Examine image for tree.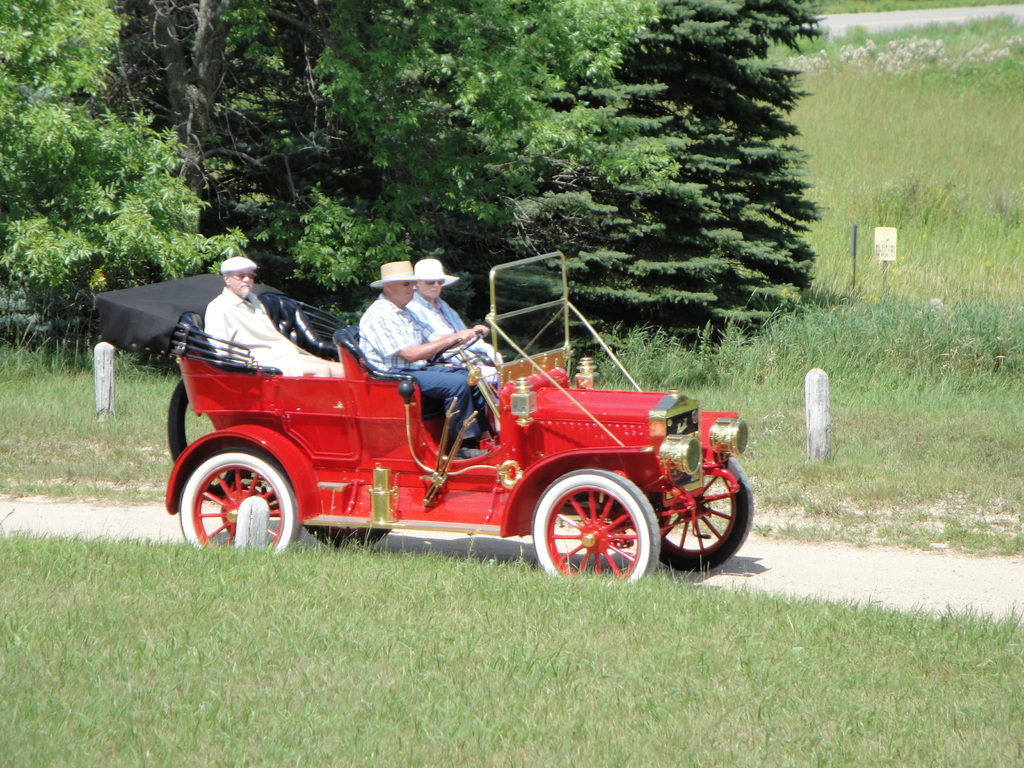
Examination result: bbox=(0, 0, 831, 385).
